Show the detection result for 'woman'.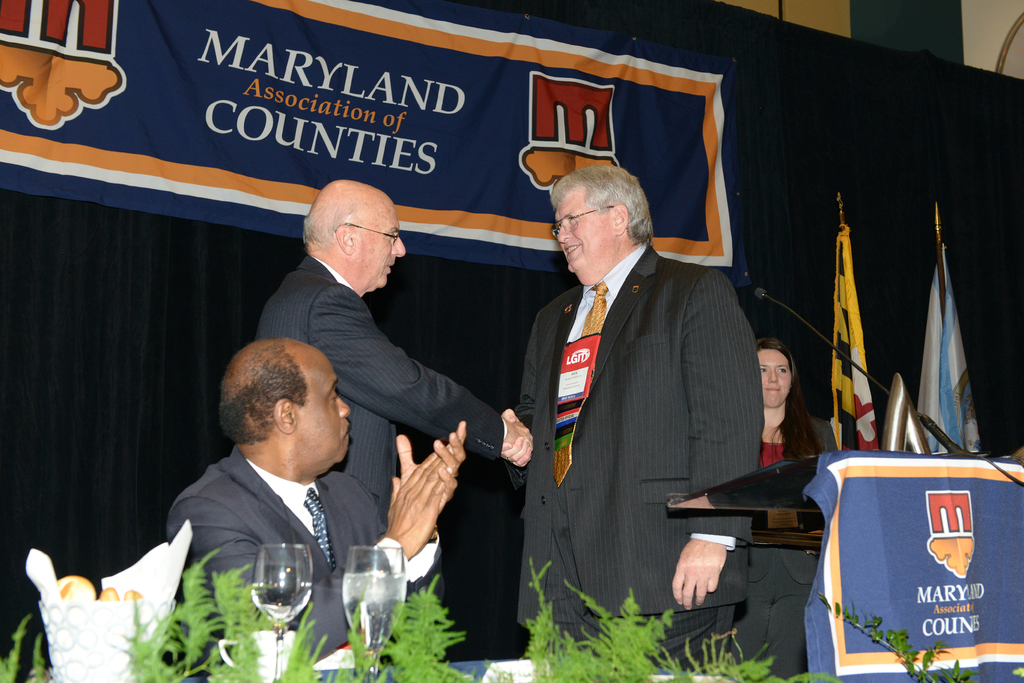
left=750, top=339, right=840, bottom=534.
